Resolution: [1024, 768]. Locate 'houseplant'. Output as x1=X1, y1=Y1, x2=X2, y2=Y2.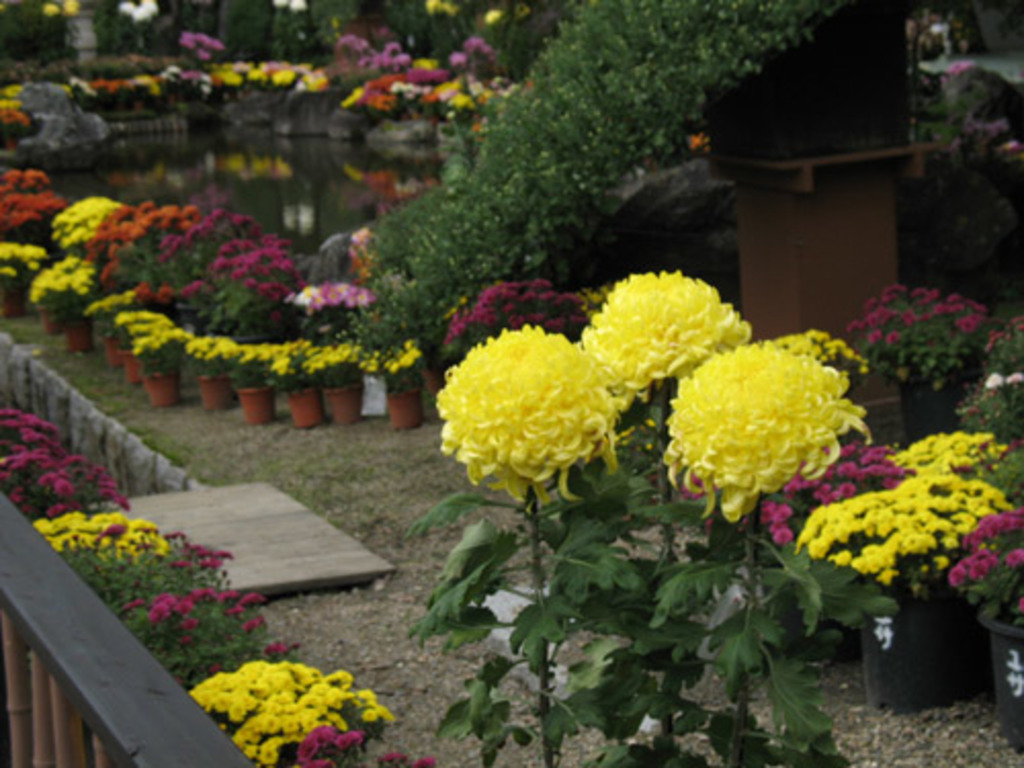
x1=305, y1=336, x2=371, y2=420.
